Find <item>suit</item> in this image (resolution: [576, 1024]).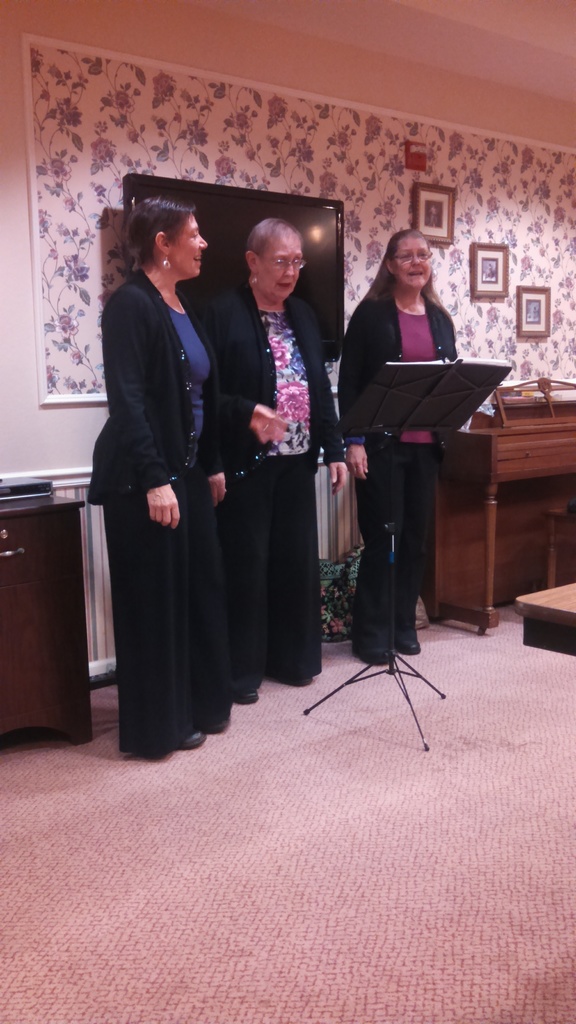
(left=346, top=298, right=471, bottom=668).
